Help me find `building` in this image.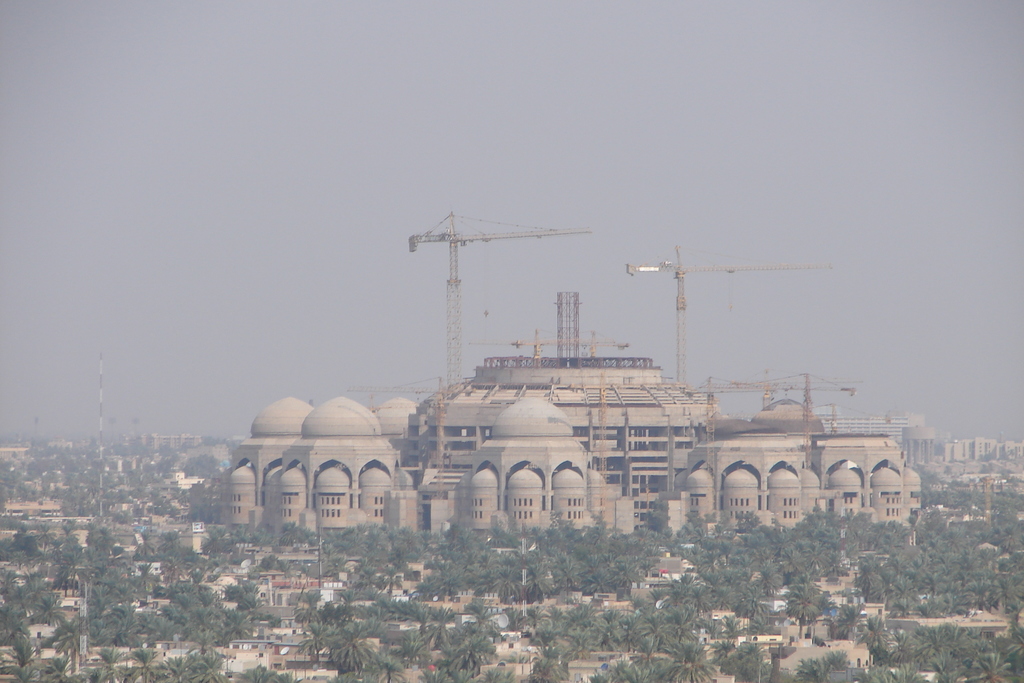
Found it: crop(831, 414, 925, 457).
